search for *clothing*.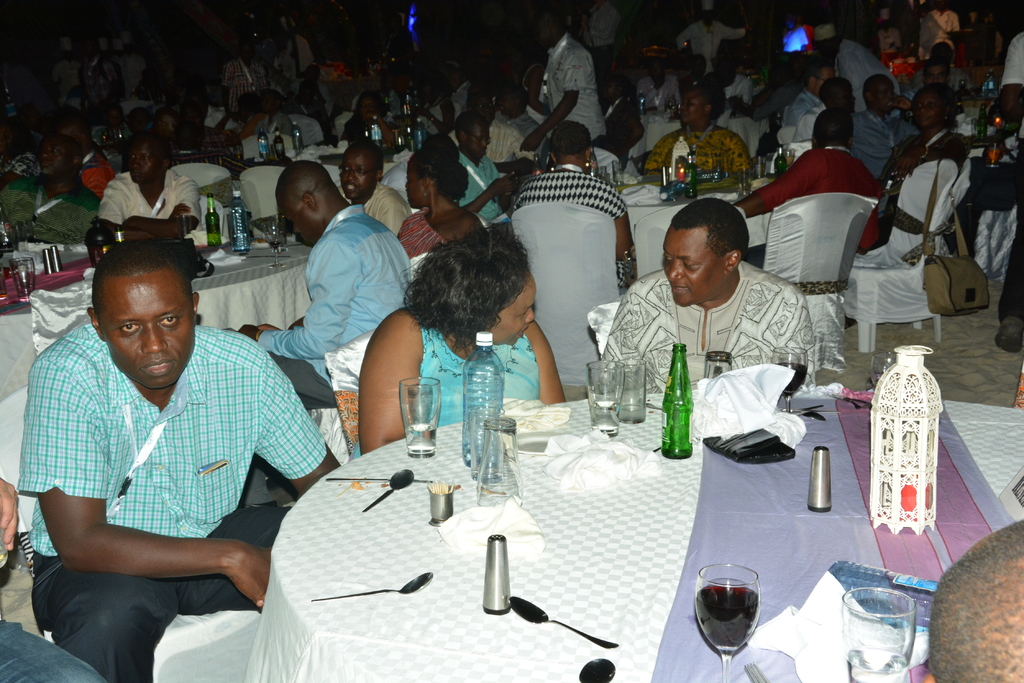
Found at (x1=396, y1=211, x2=436, y2=263).
